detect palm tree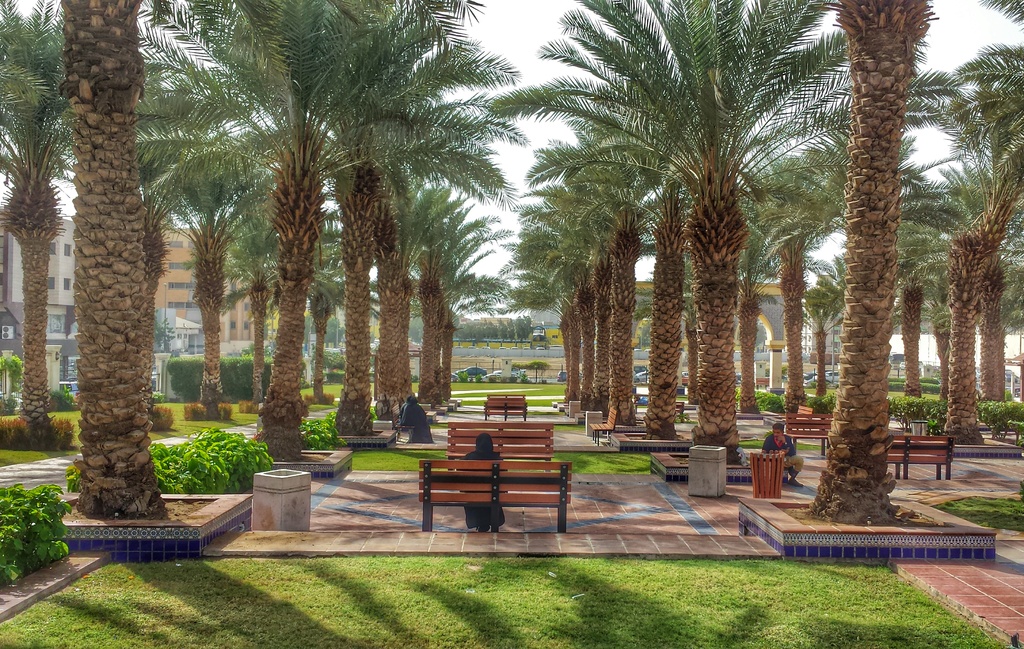
<region>524, 224, 654, 382</region>
